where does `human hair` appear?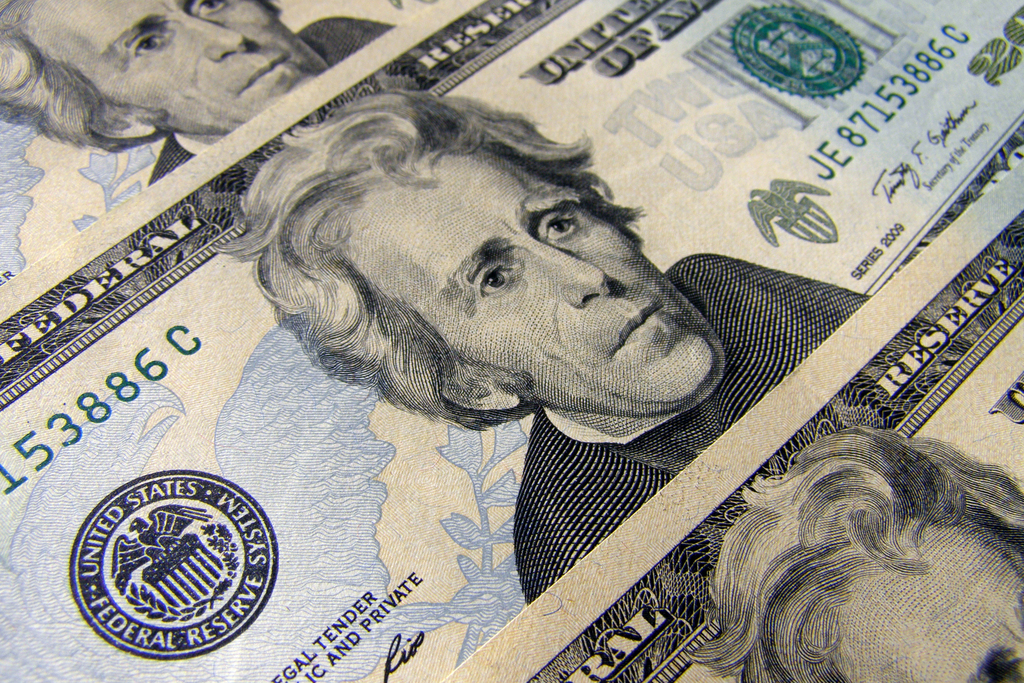
Appears at pyautogui.locateOnScreen(228, 79, 746, 417).
